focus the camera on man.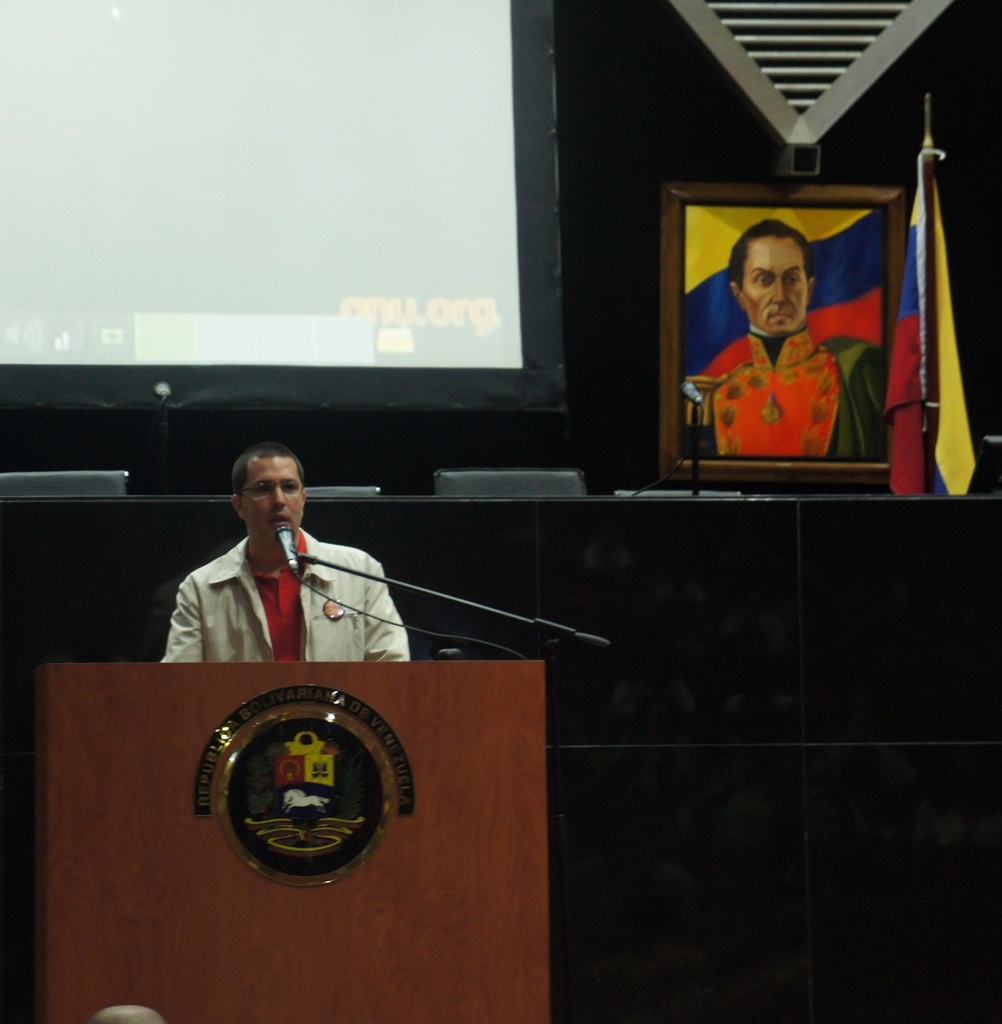
Focus region: 686 217 889 462.
